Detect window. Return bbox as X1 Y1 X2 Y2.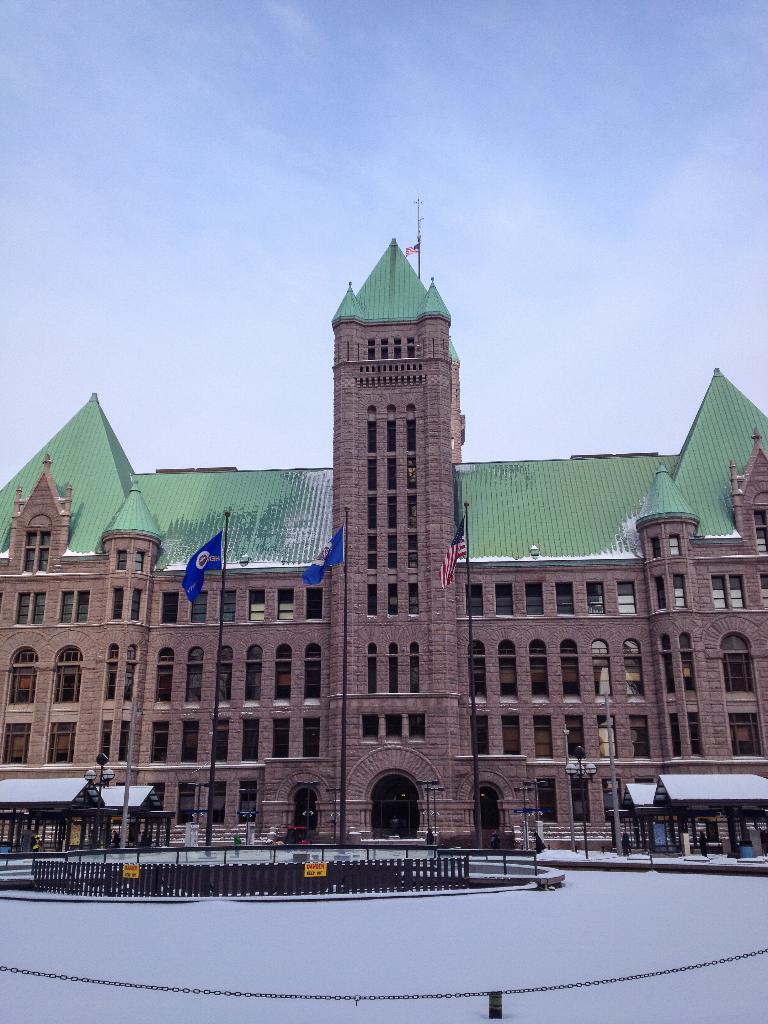
563 716 583 758.
